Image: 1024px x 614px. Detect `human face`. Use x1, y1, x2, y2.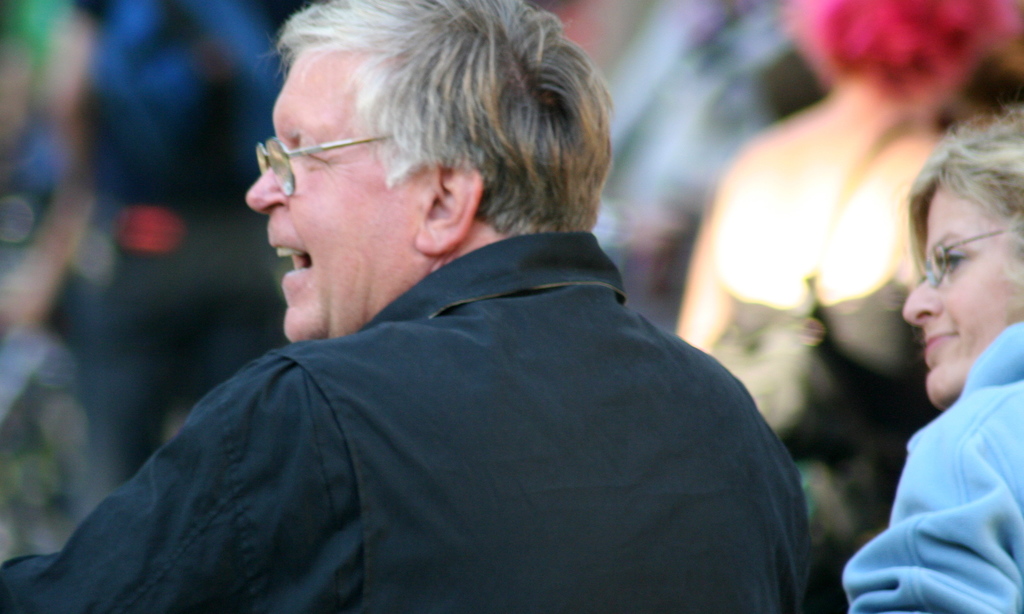
909, 130, 1017, 411.
